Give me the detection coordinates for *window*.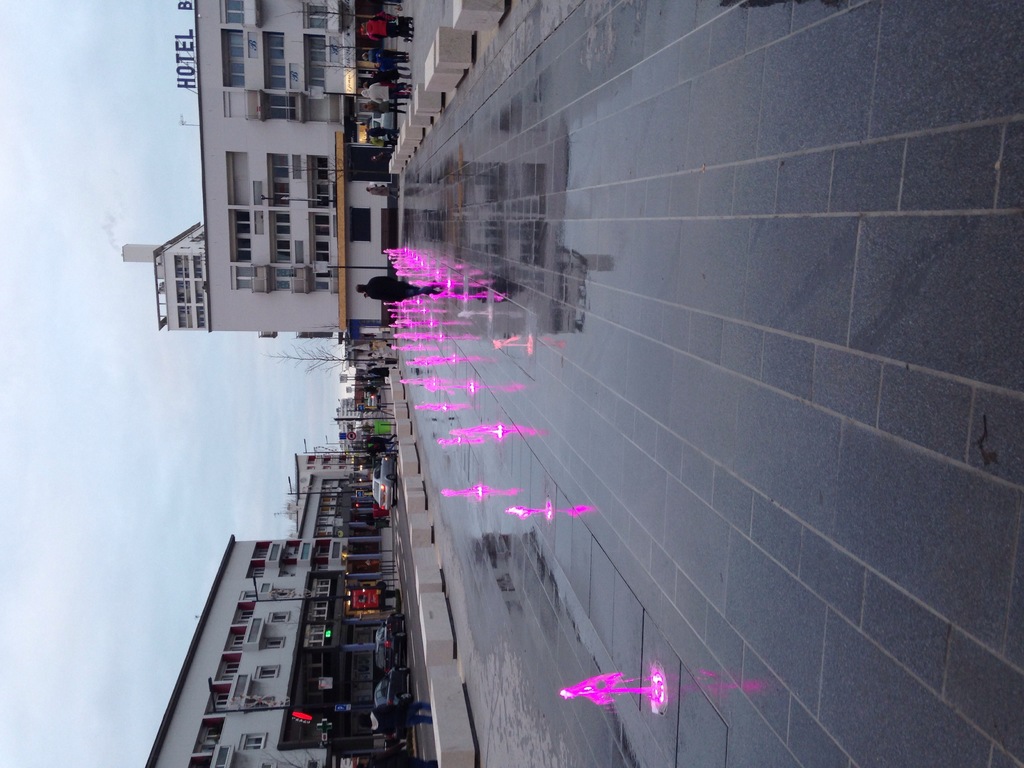
pyautogui.locateOnScreen(220, 29, 243, 90).
